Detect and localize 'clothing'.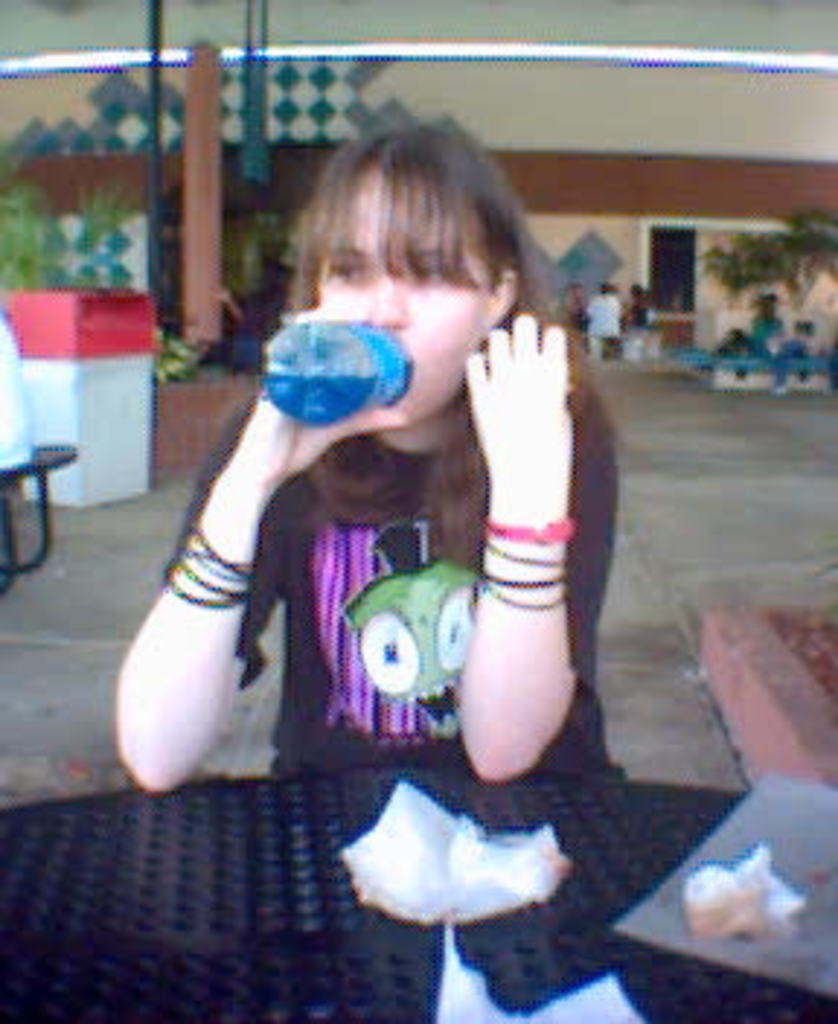
Localized at [588,291,623,349].
